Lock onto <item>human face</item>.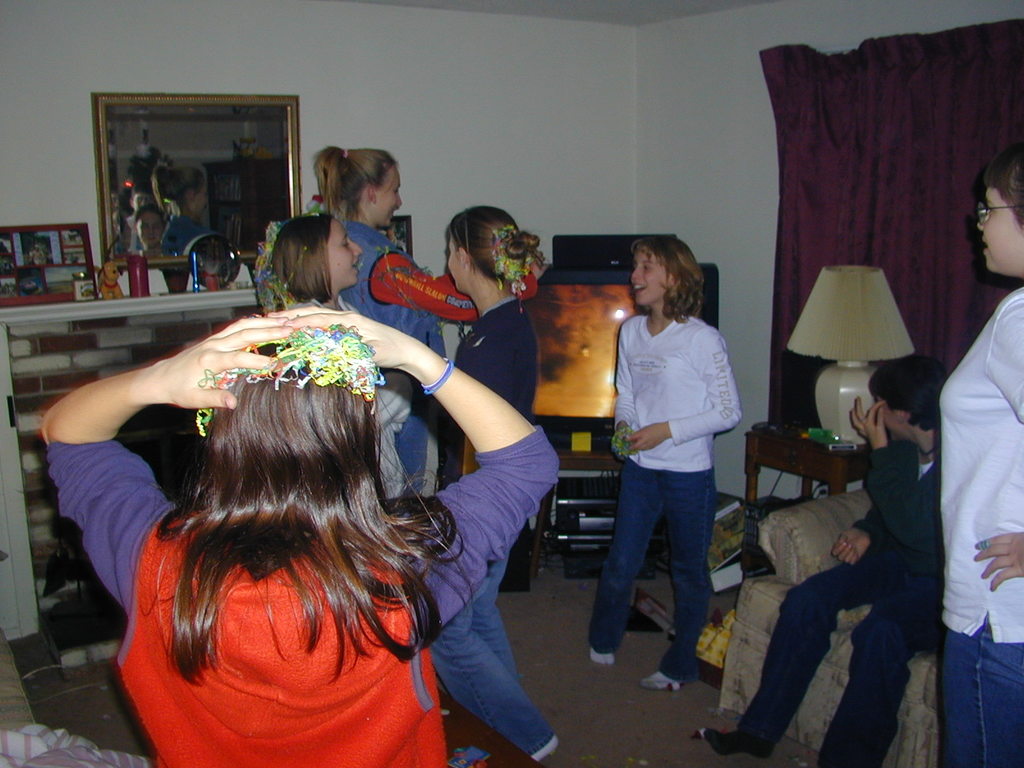
Locked: 372:170:405:228.
